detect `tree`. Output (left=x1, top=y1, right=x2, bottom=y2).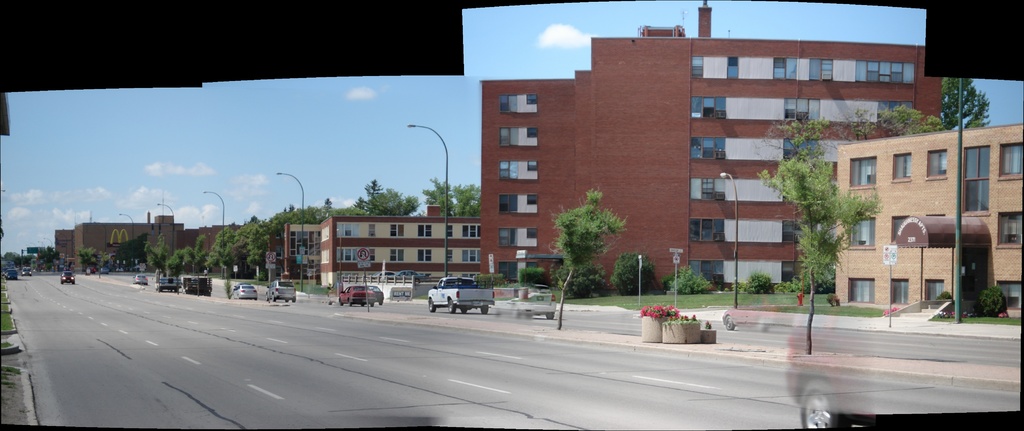
(left=280, top=204, right=303, bottom=225).
